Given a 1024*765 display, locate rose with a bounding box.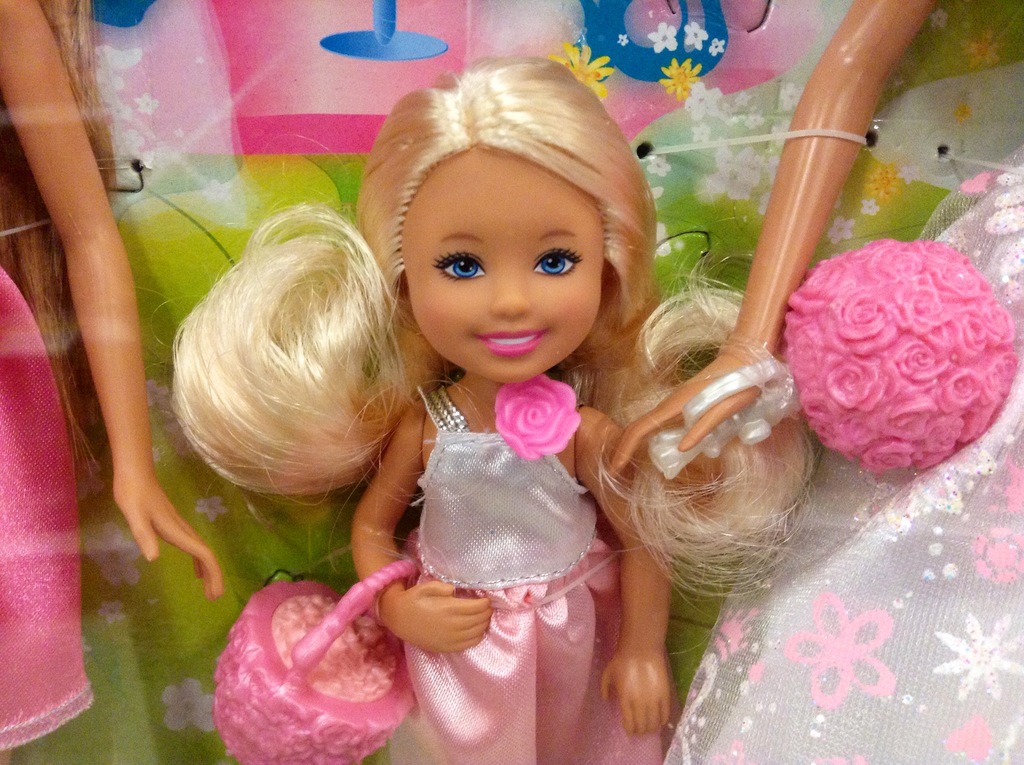
Located: (x1=493, y1=378, x2=580, y2=459).
